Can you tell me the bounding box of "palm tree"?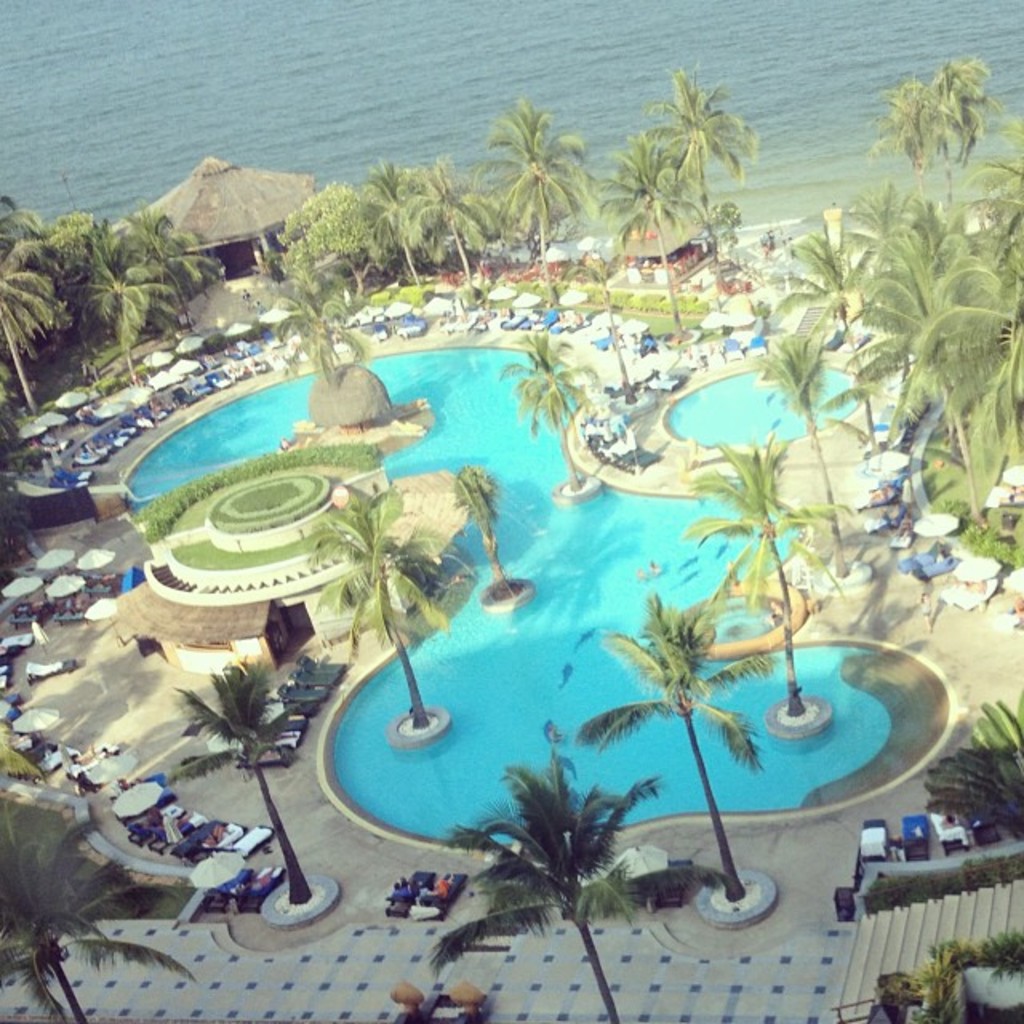
{"left": 450, "top": 459, "right": 501, "bottom": 590}.
